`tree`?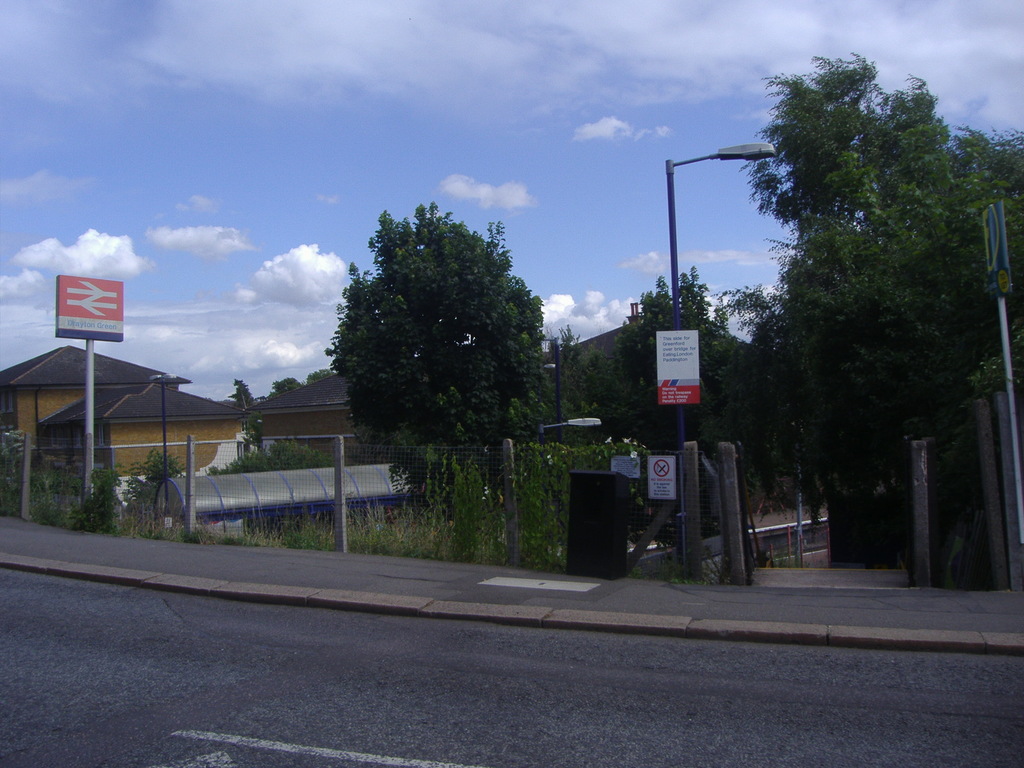
<region>737, 51, 1023, 569</region>
